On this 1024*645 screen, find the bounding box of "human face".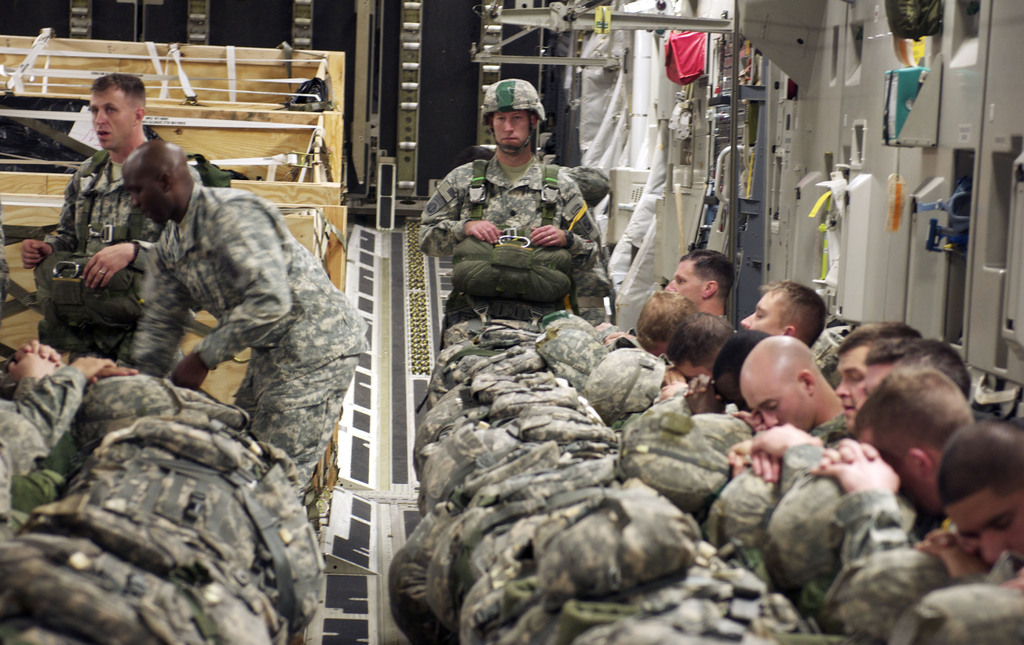
Bounding box: locate(120, 170, 175, 228).
